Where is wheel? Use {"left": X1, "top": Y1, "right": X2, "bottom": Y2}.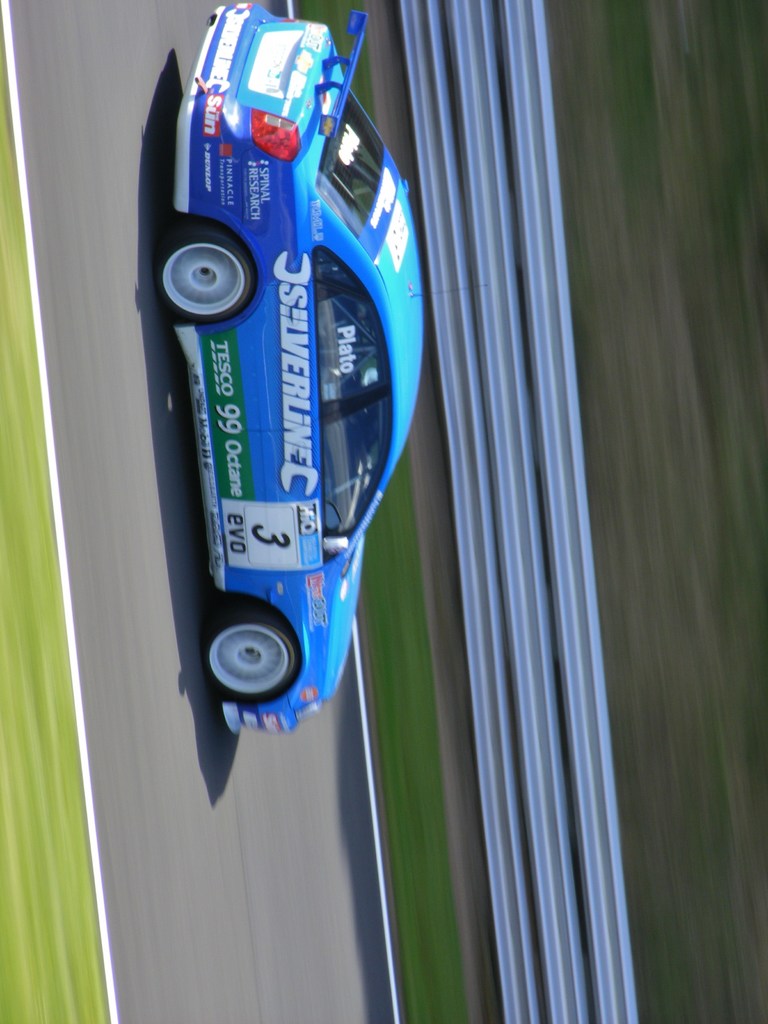
{"left": 151, "top": 221, "right": 258, "bottom": 323}.
